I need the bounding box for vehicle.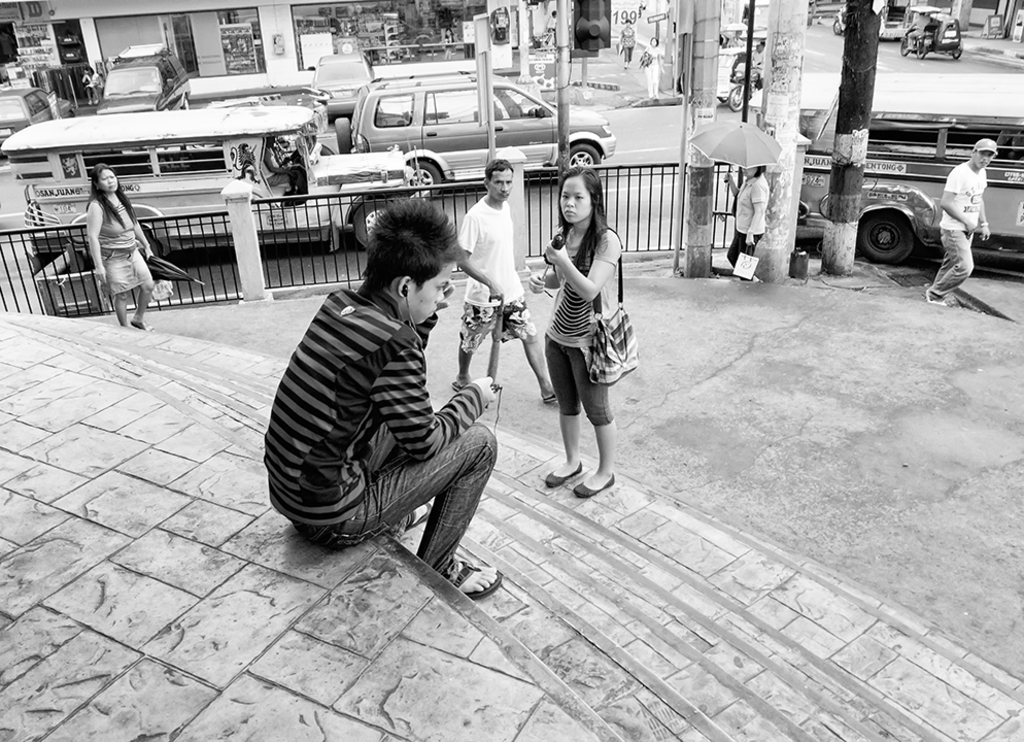
Here it is: [left=334, top=82, right=618, bottom=200].
